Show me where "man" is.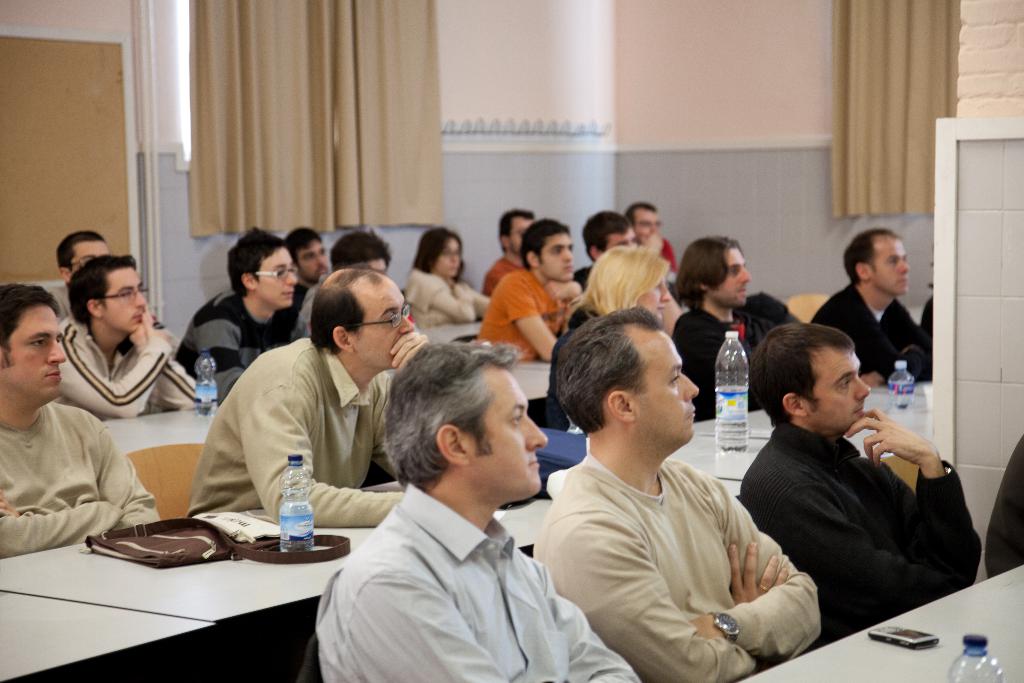
"man" is at [left=806, top=228, right=925, bottom=388].
